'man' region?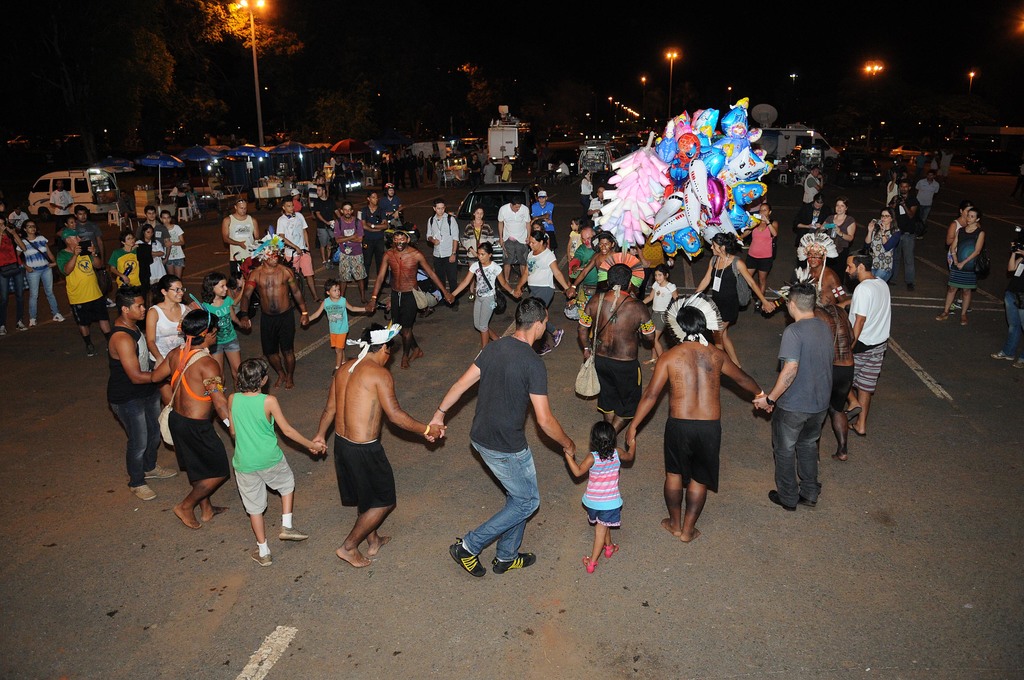
{"left": 765, "top": 241, "right": 846, "bottom": 316}
